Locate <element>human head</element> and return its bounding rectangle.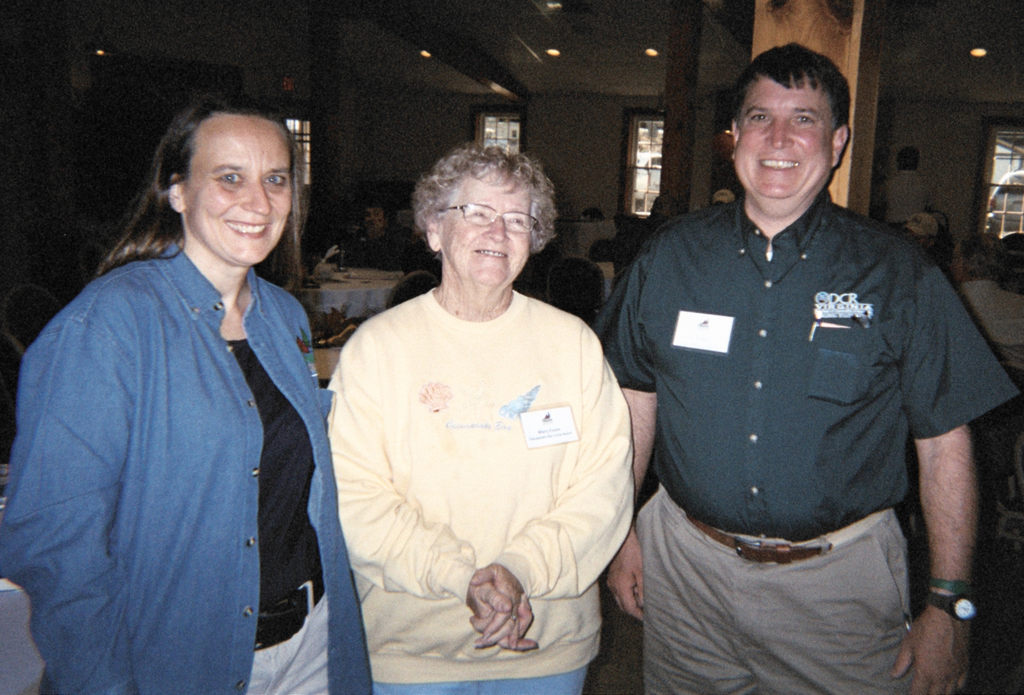
crop(712, 185, 734, 209).
